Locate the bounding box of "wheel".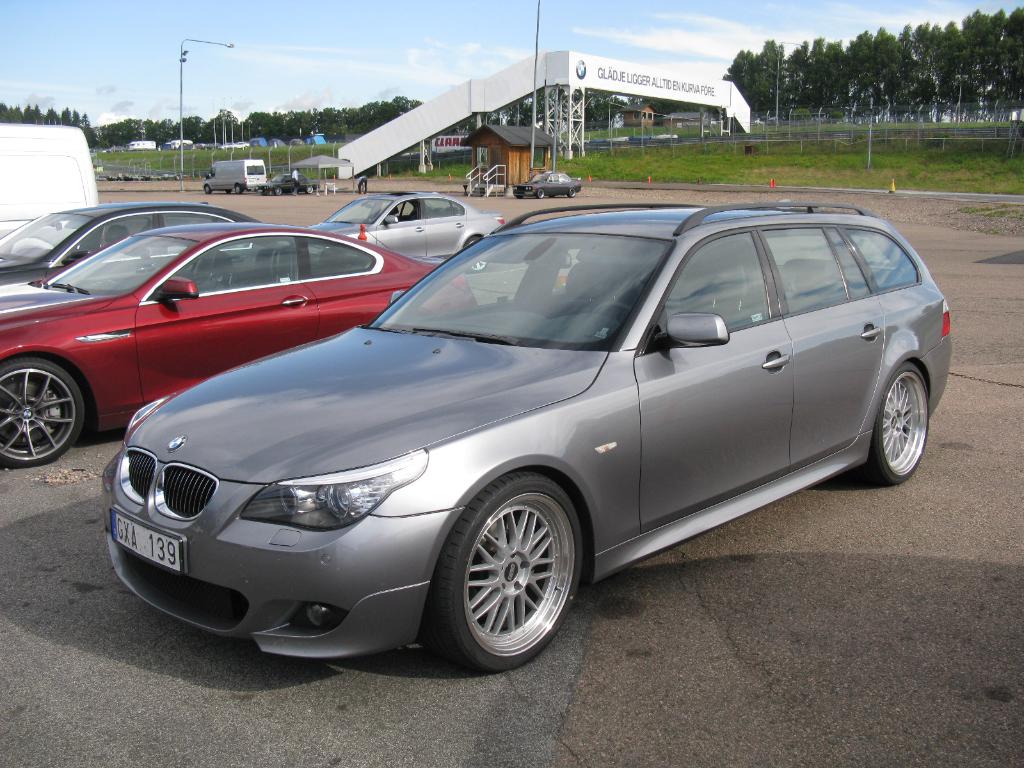
Bounding box: <region>865, 371, 929, 486</region>.
